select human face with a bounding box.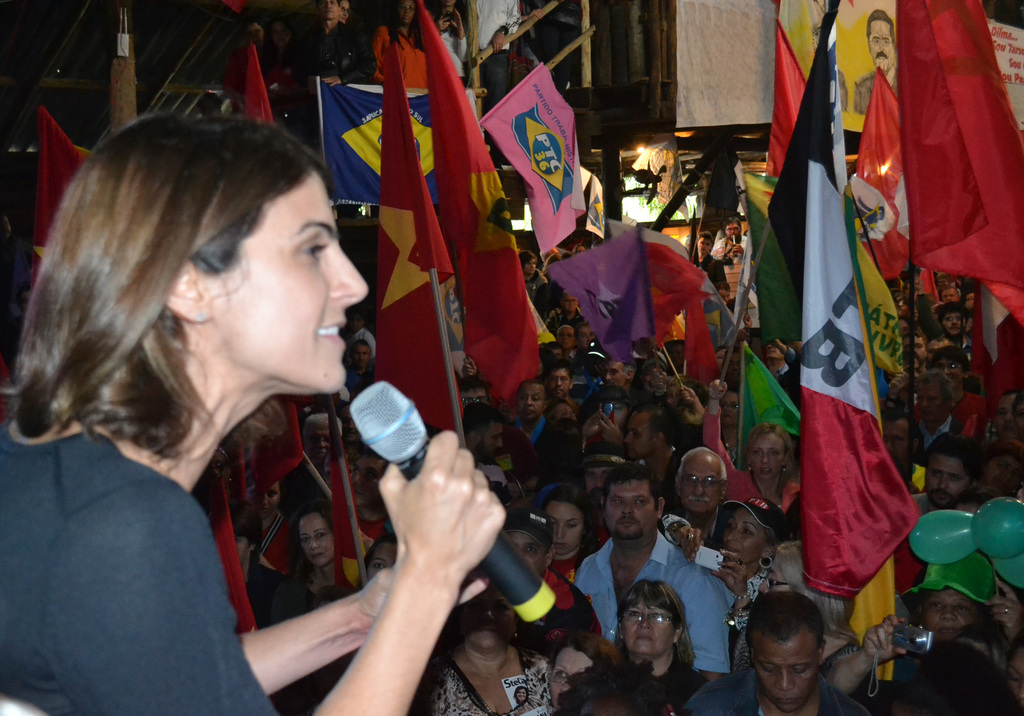
(548,367,570,397).
